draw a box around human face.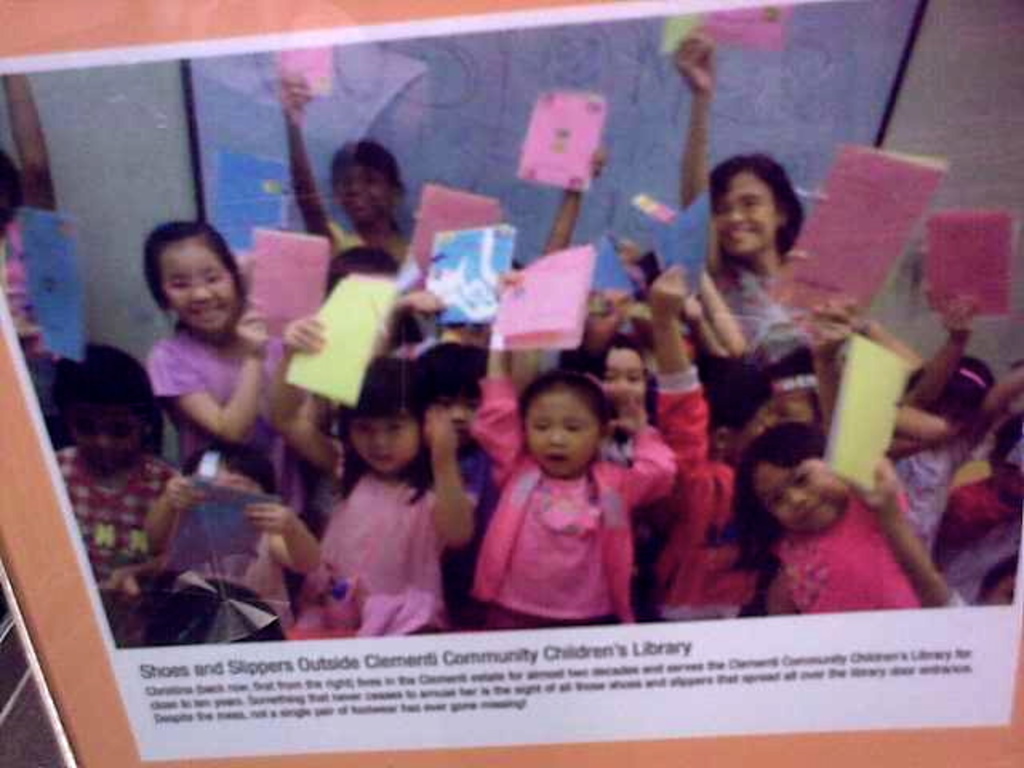
x1=163 y1=242 x2=237 y2=333.
